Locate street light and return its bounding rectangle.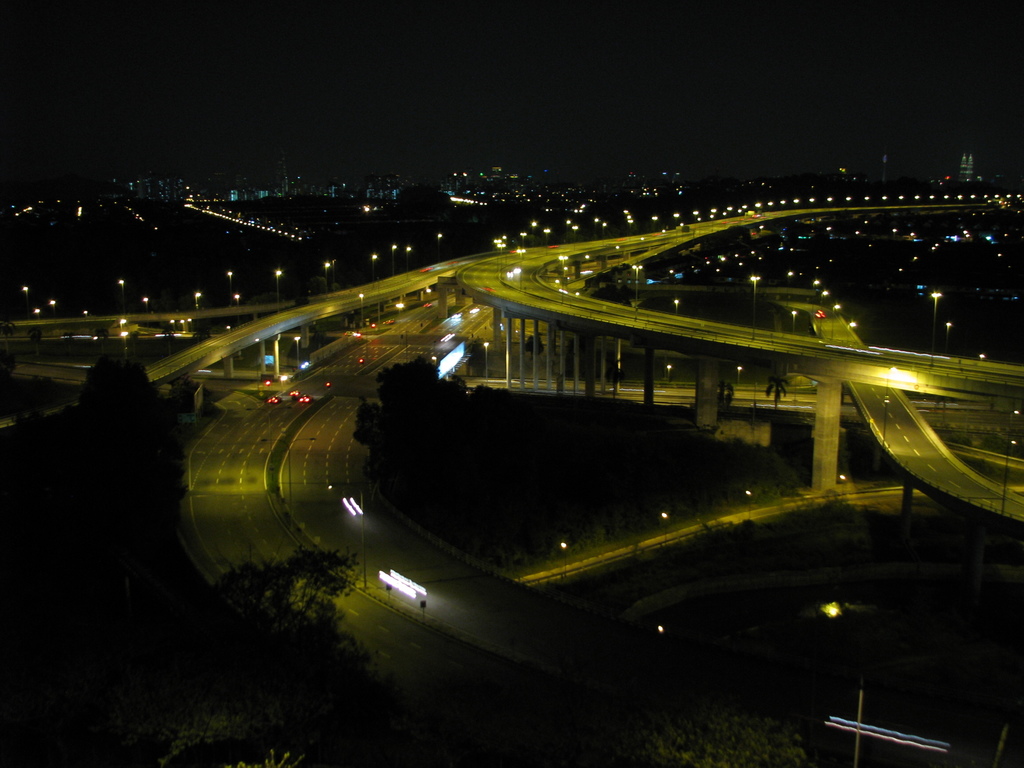
bbox=[49, 298, 56, 323].
